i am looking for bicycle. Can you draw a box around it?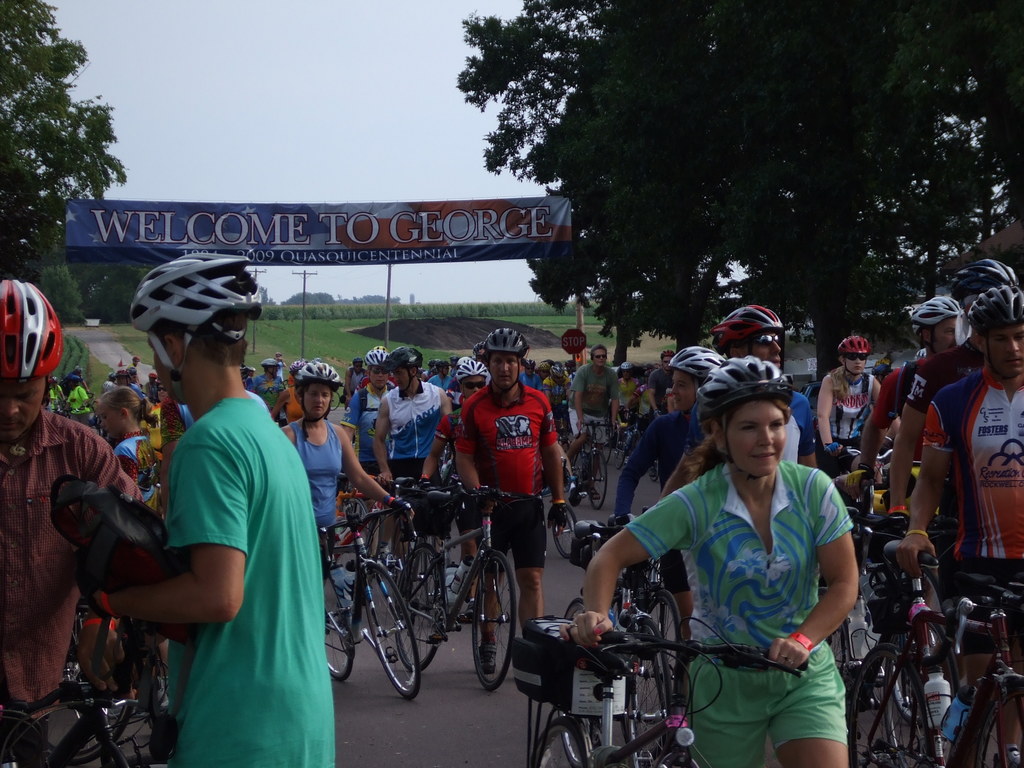
Sure, the bounding box is [348,492,509,701].
